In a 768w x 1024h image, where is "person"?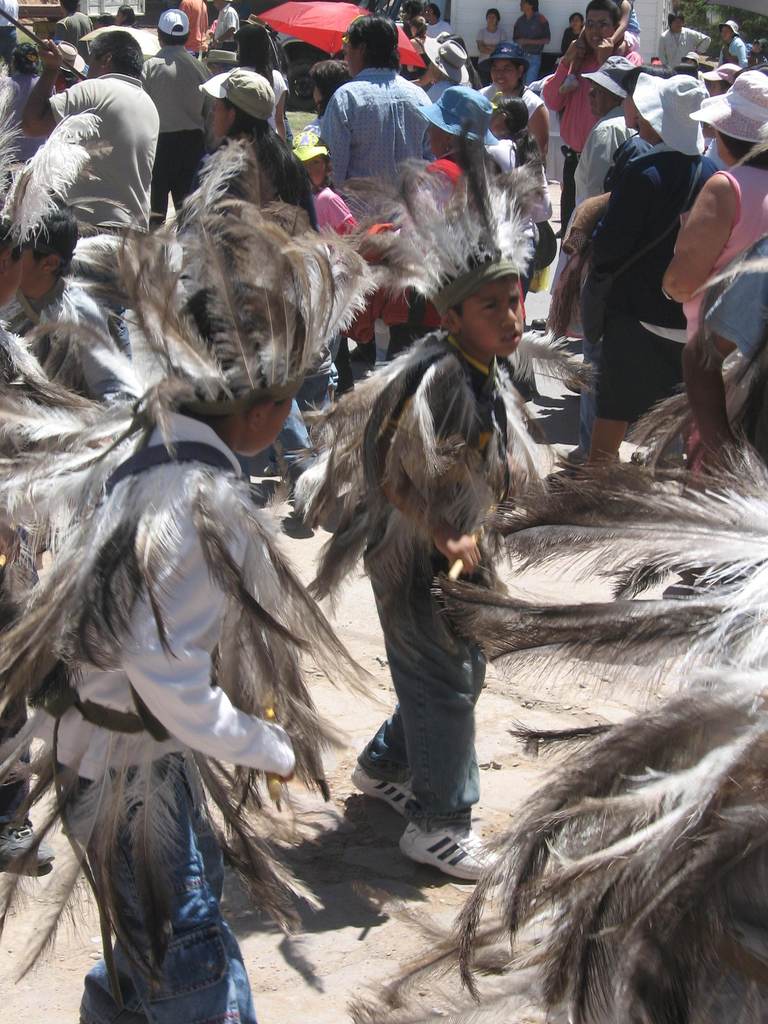
pyautogui.locateOnScreen(582, 52, 643, 292).
